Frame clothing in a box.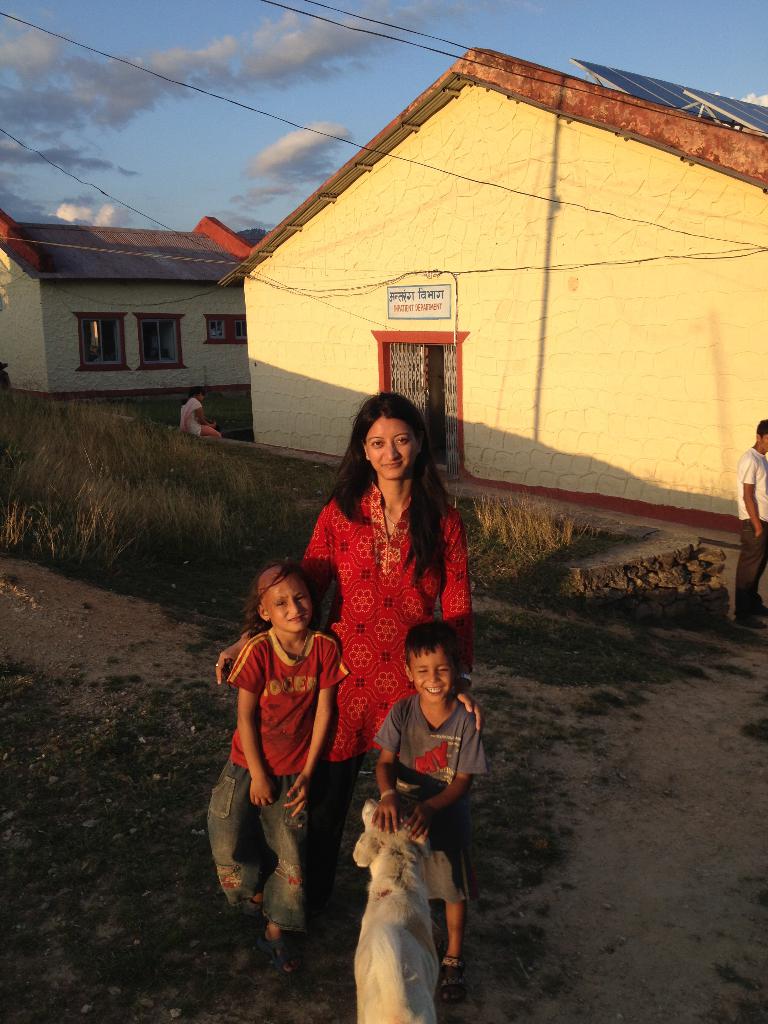
<bbox>378, 820, 490, 897</bbox>.
